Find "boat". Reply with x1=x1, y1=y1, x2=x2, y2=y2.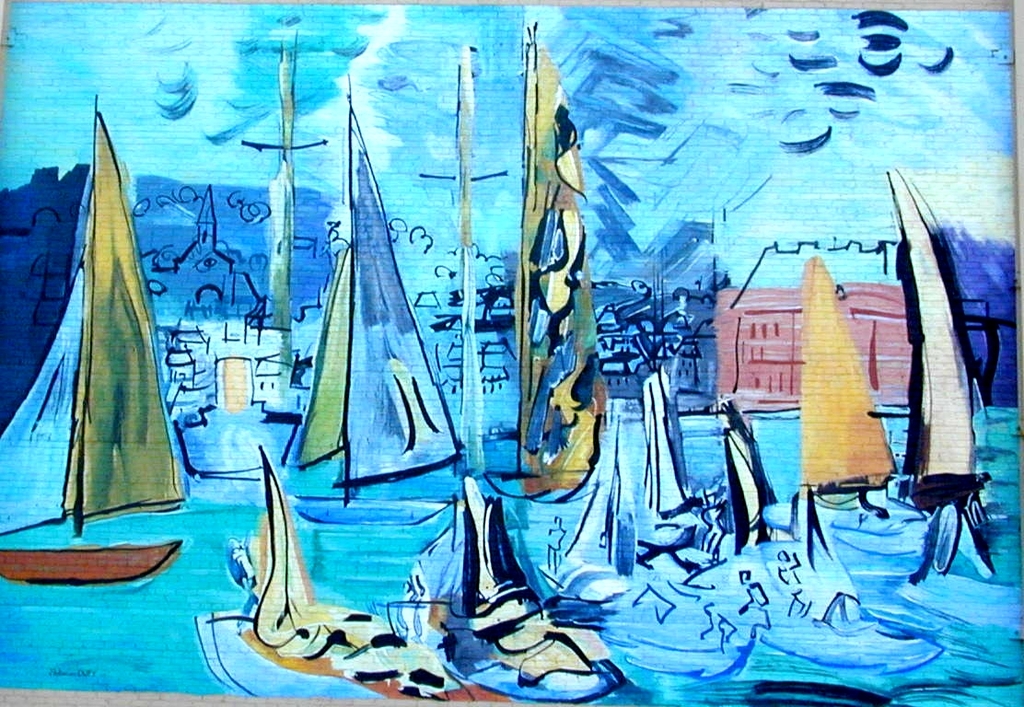
x1=764, y1=249, x2=913, y2=552.
